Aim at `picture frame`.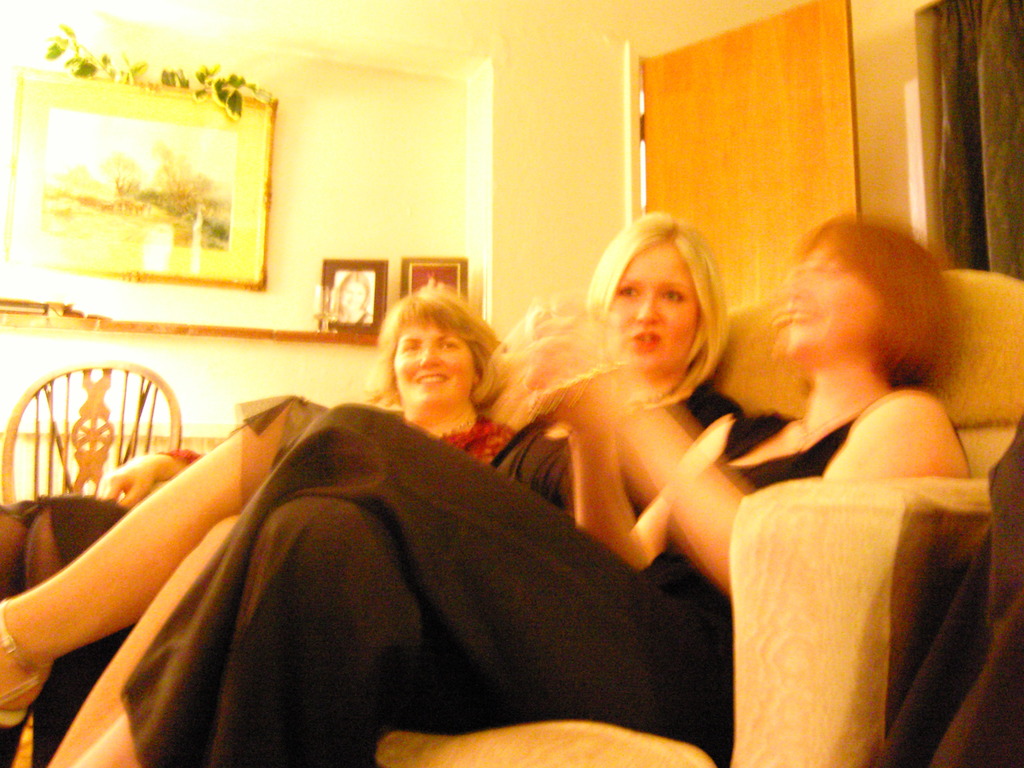
Aimed at [left=316, top=256, right=389, bottom=339].
